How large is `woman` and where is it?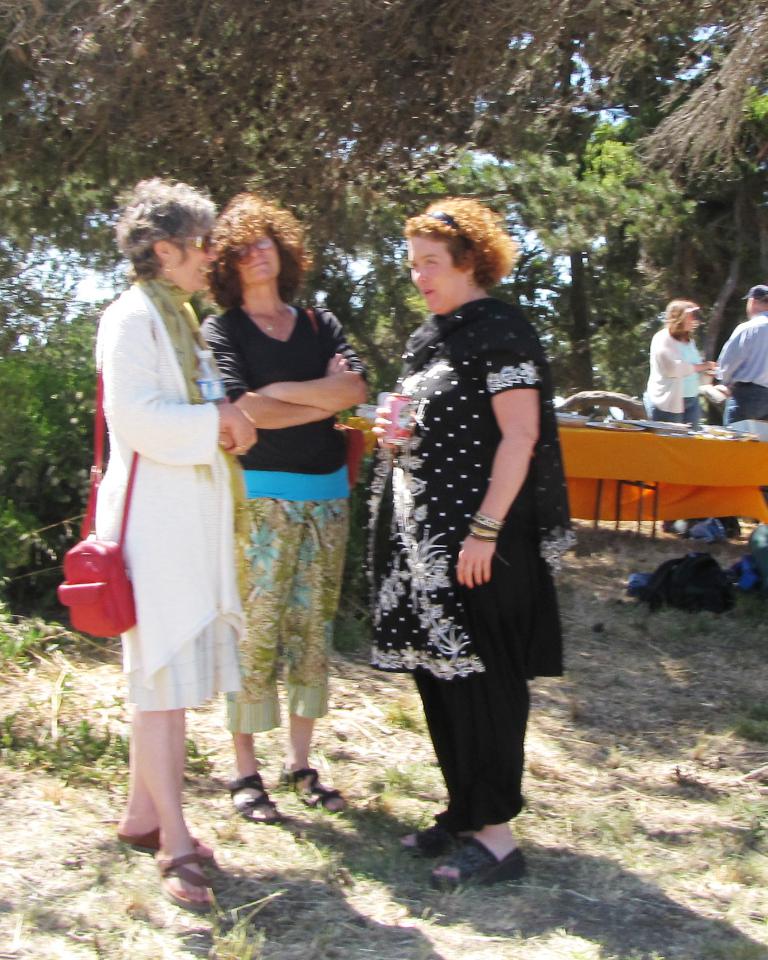
Bounding box: x1=368, y1=198, x2=577, y2=895.
